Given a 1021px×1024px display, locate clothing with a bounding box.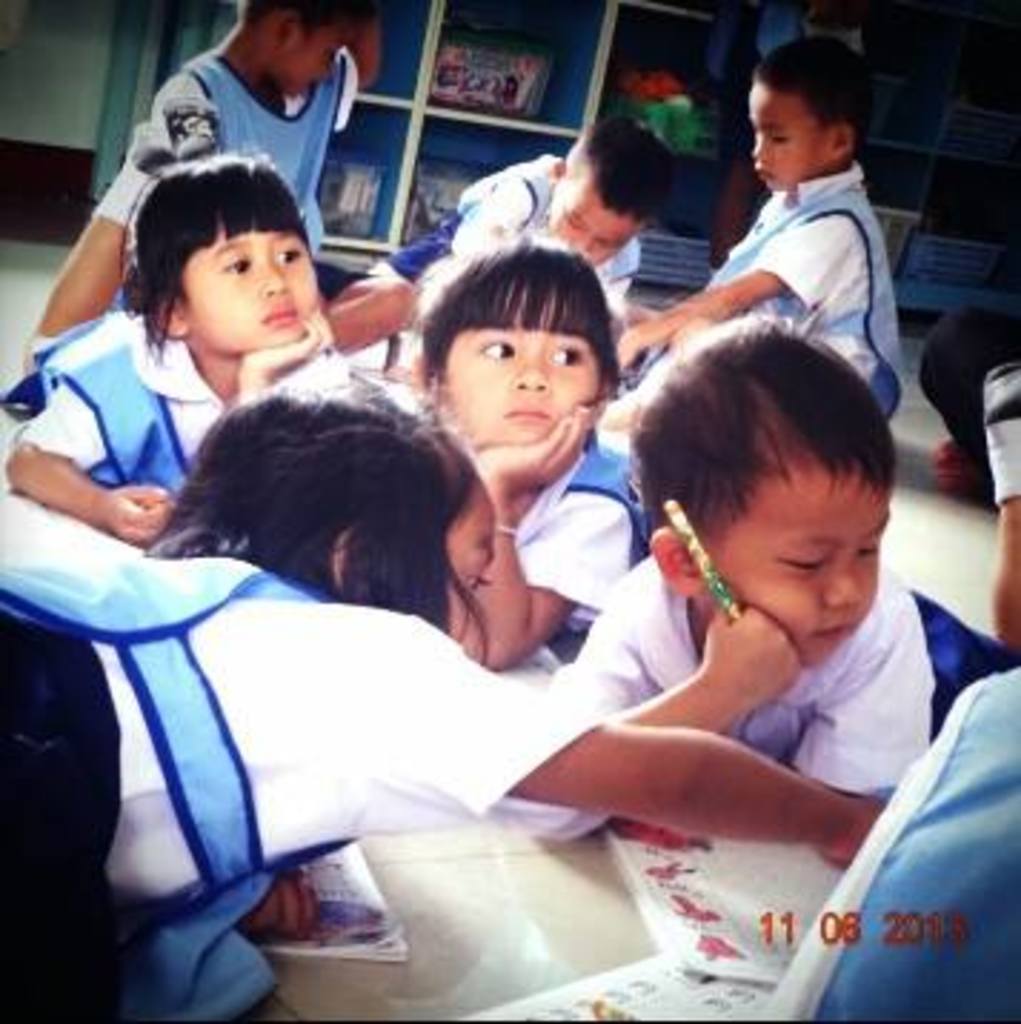
Located: x1=97, y1=49, x2=352, y2=309.
